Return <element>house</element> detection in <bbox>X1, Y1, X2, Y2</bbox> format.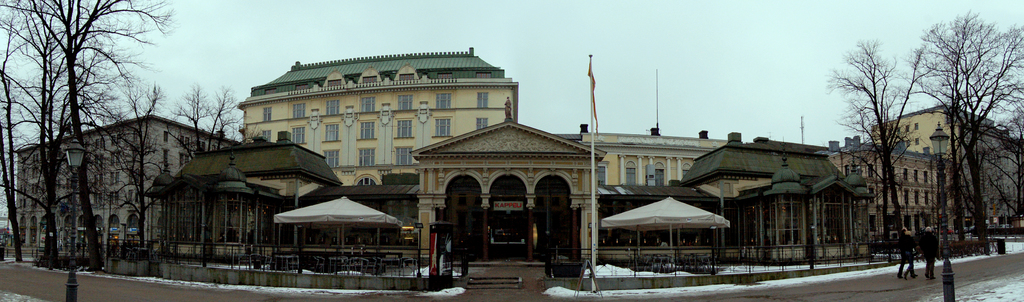
<bbox>0, 106, 364, 277</bbox>.
